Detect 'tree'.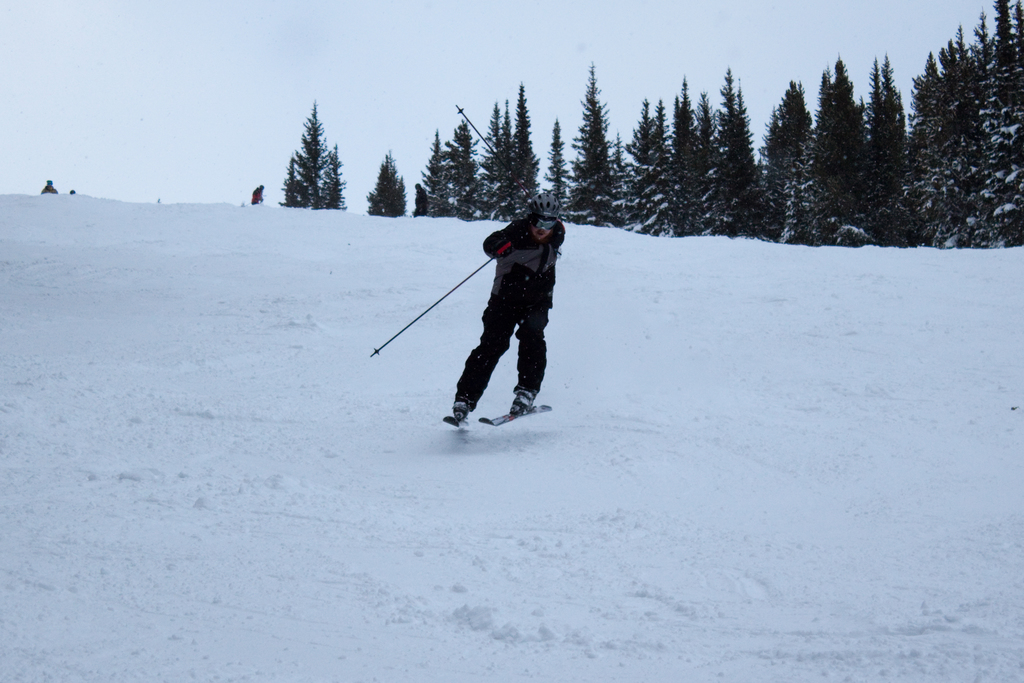
Detected at 376/154/406/211.
